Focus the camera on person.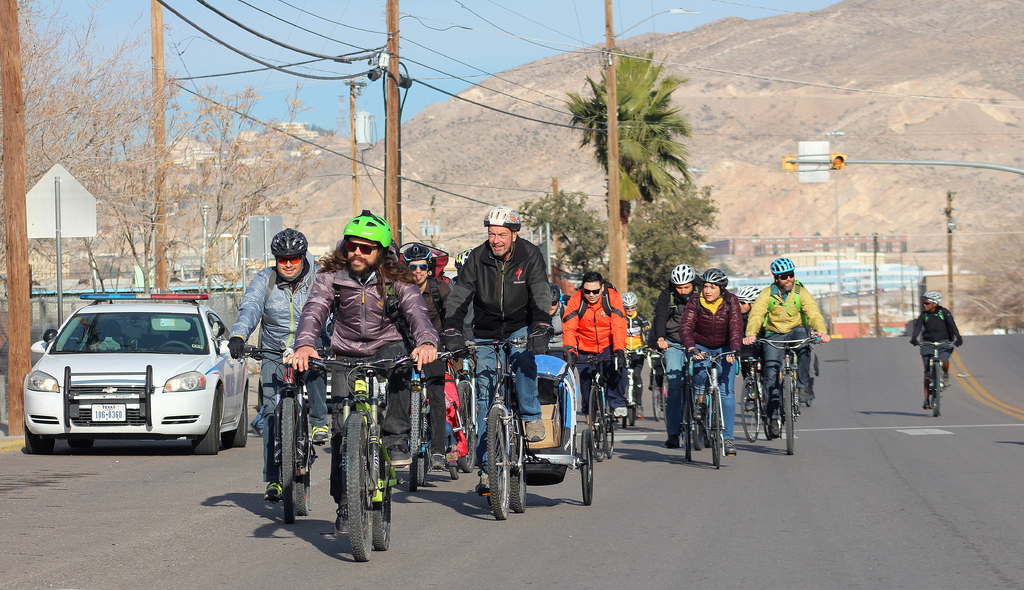
Focus region: <box>646,261,706,447</box>.
